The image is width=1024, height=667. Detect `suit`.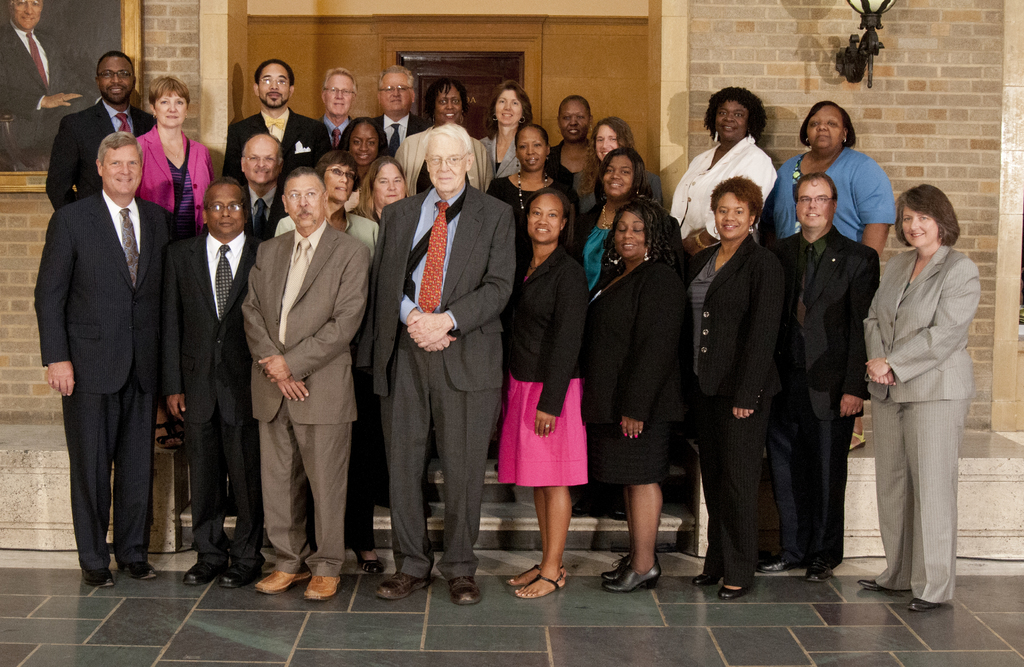
Detection: [163,231,269,566].
